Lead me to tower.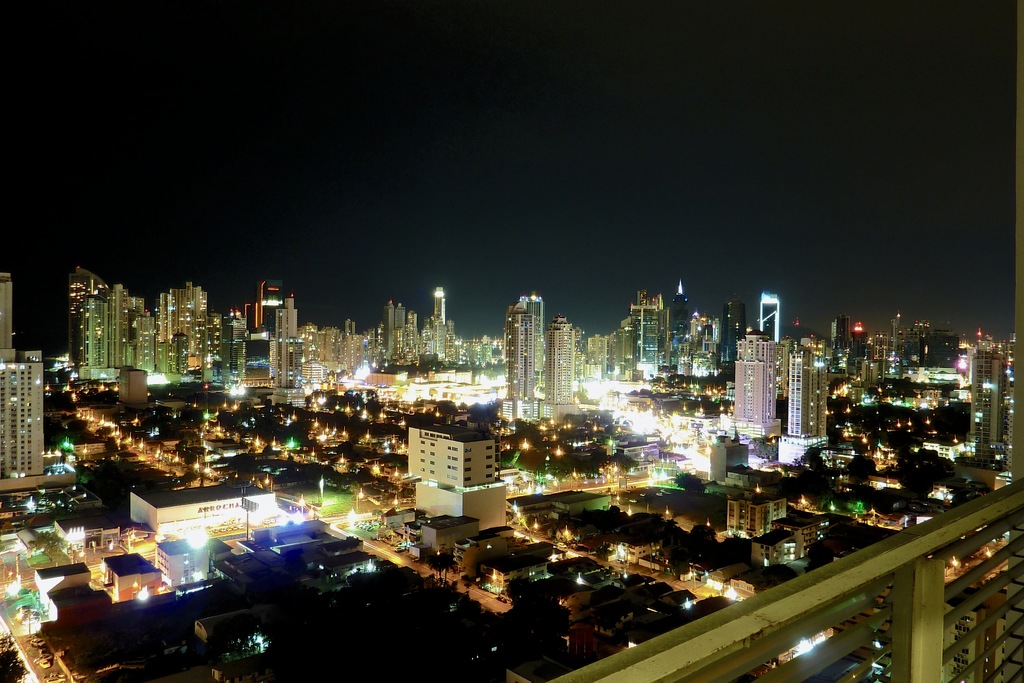
Lead to 737,336,776,447.
